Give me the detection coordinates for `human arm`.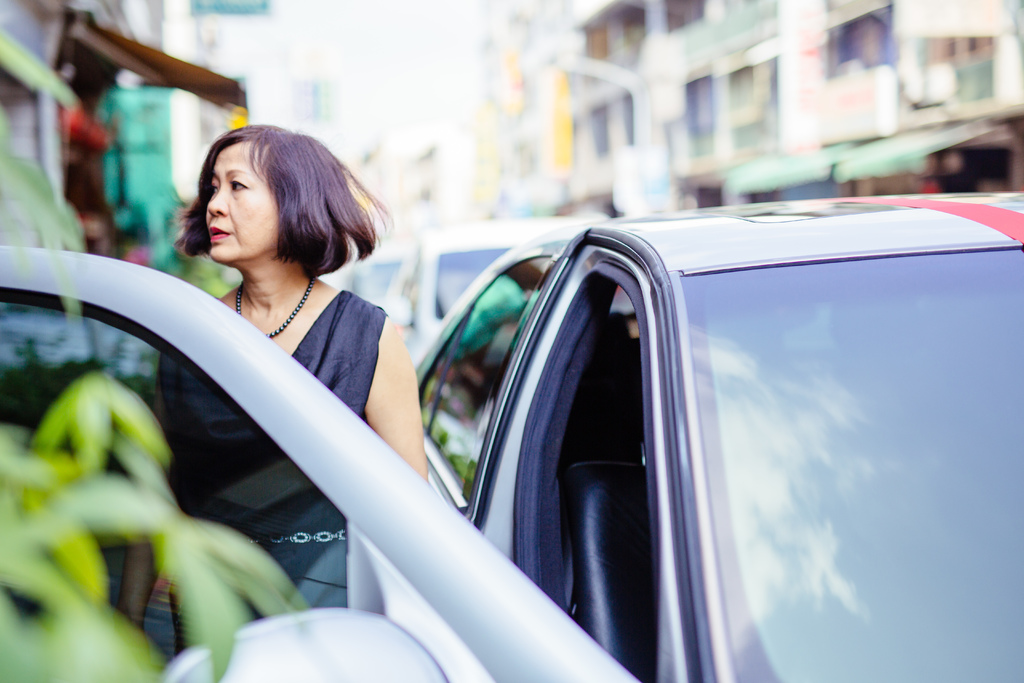
bbox=[349, 349, 415, 476].
